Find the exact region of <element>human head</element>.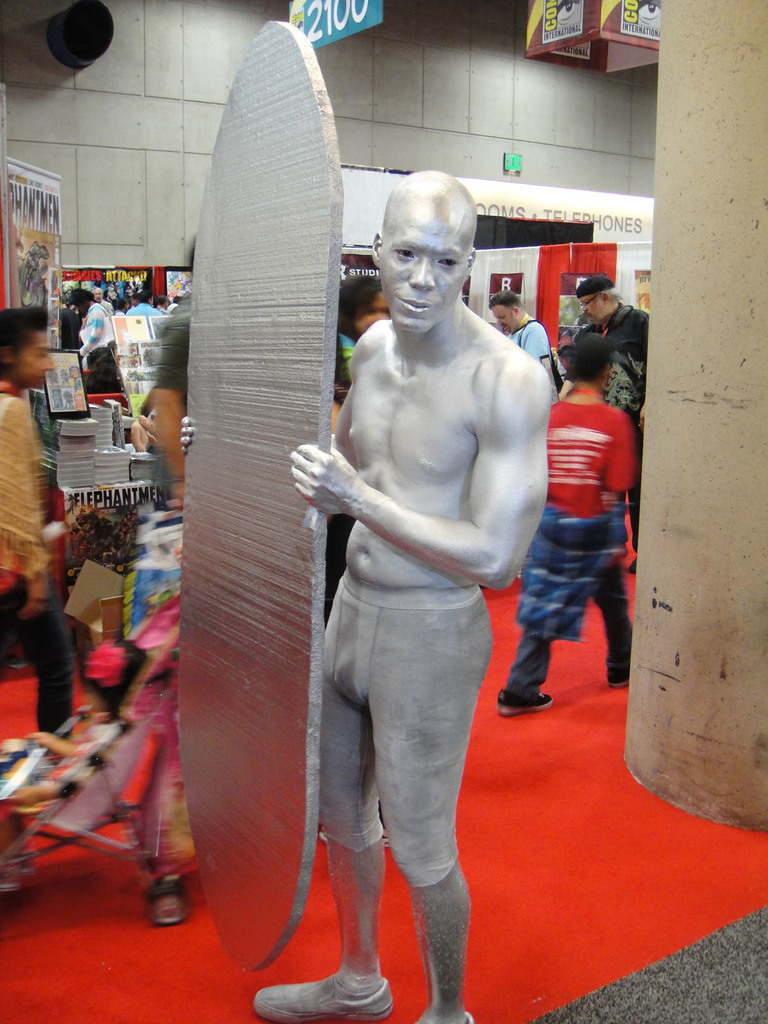
Exact region: select_region(0, 301, 52, 390).
